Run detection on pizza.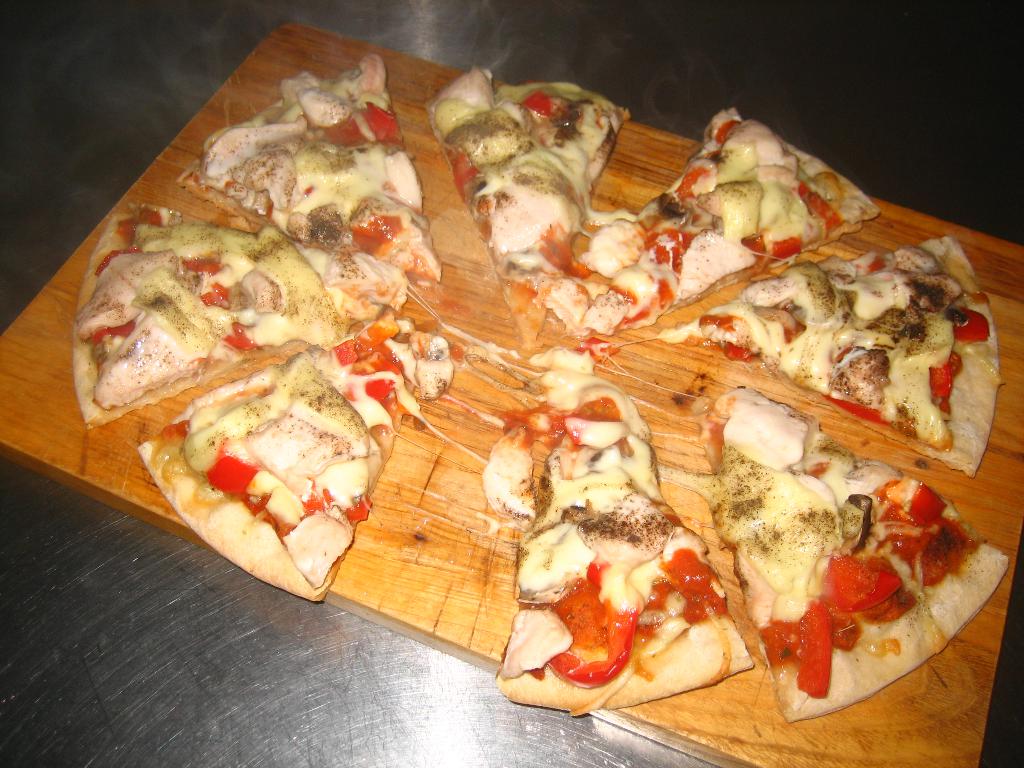
Result: Rect(187, 43, 450, 286).
